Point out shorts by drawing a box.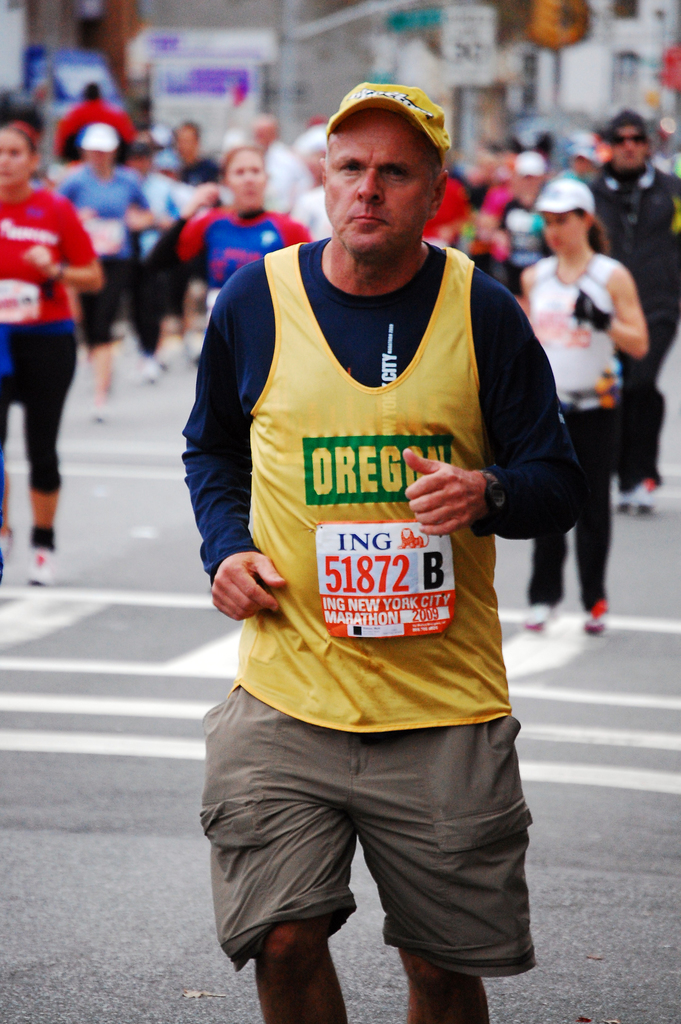
select_region(220, 719, 538, 962).
